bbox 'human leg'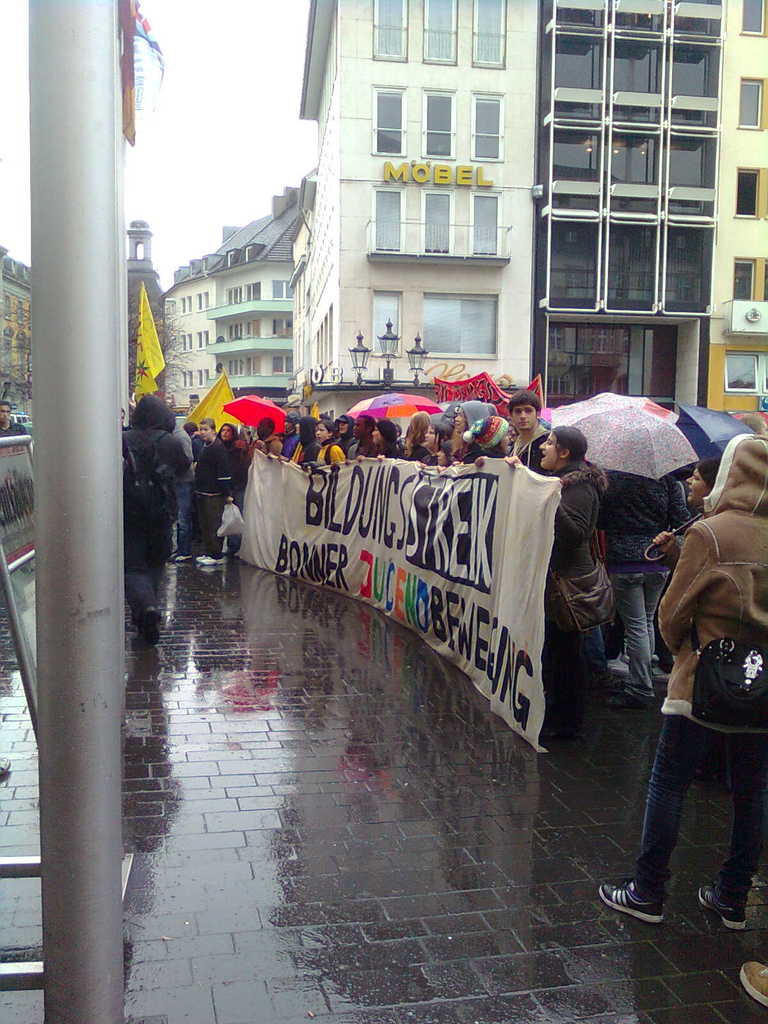
x1=228 y1=488 x2=245 y2=557
